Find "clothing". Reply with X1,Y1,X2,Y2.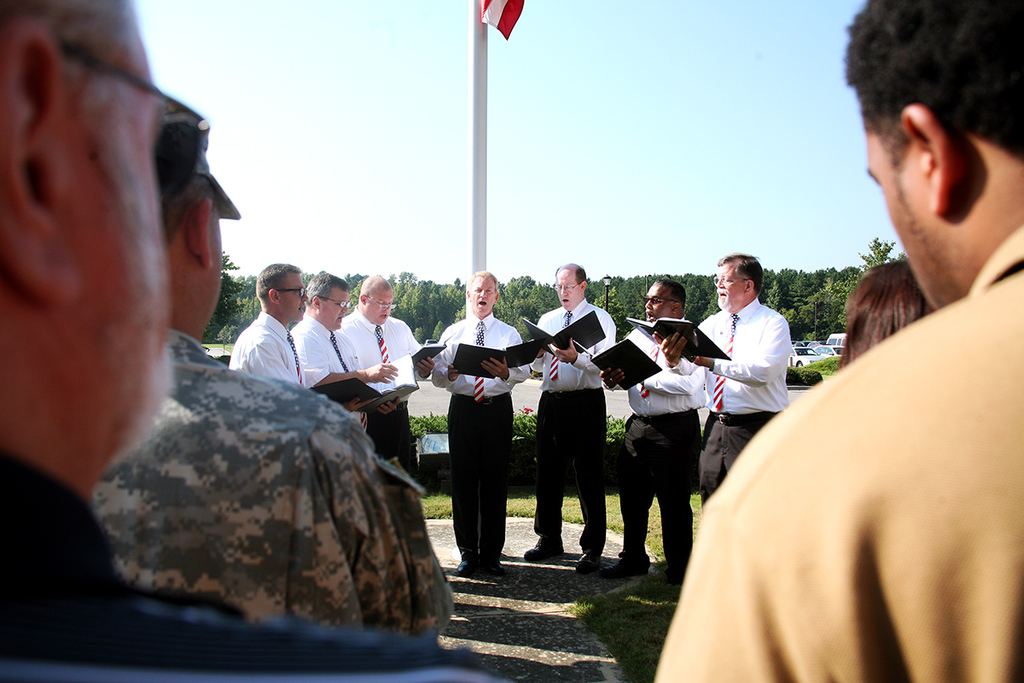
535,299,619,544.
